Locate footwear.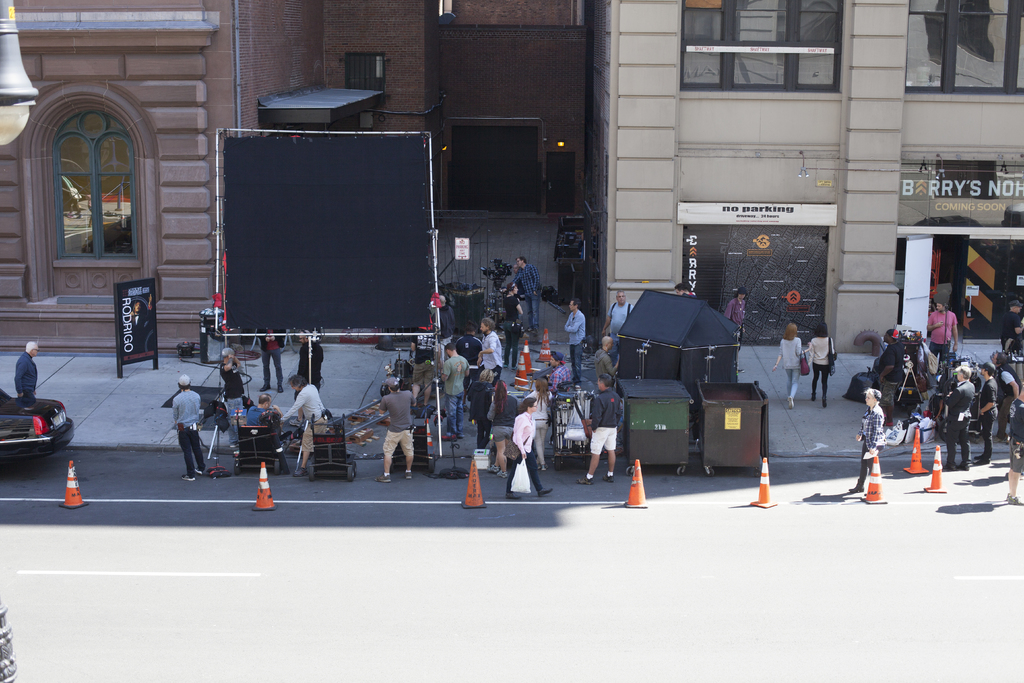
Bounding box: bbox=[786, 395, 794, 409].
